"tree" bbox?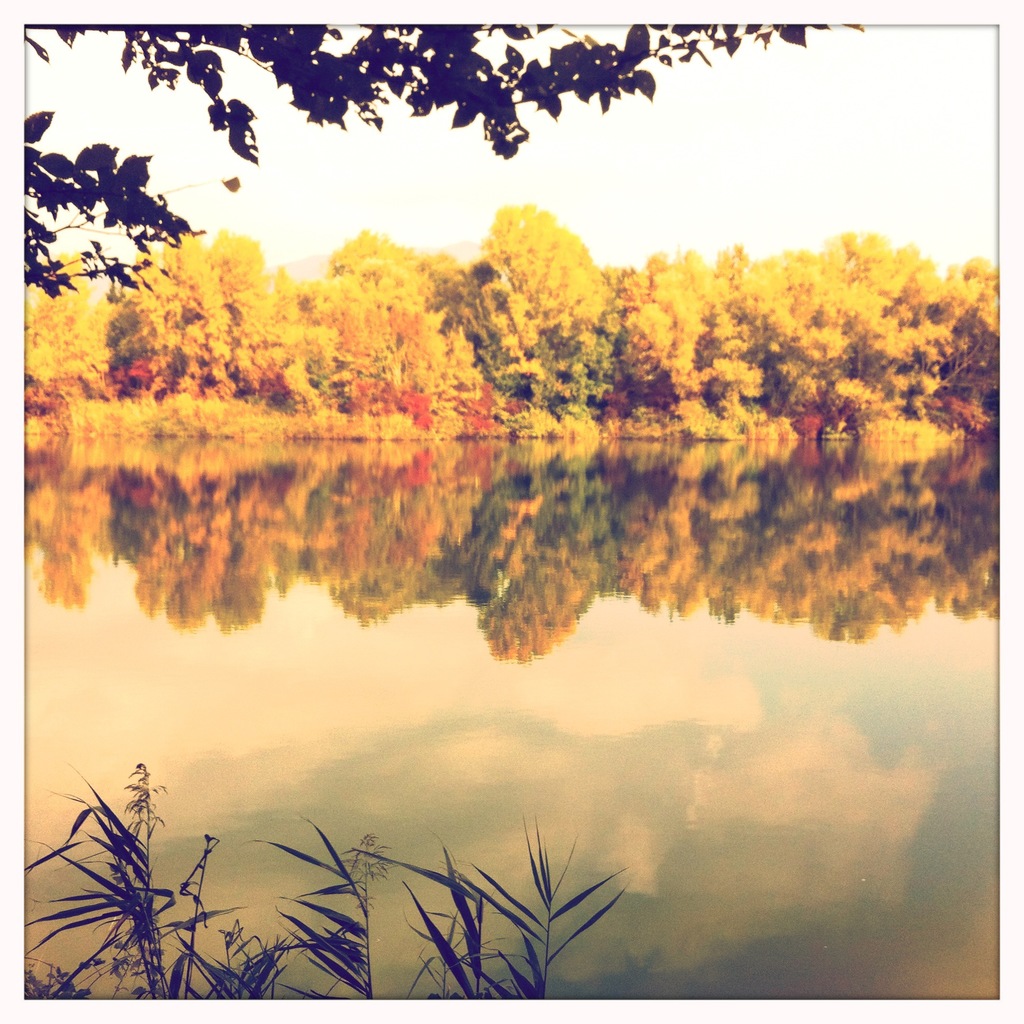
left=20, top=28, right=860, bottom=299
